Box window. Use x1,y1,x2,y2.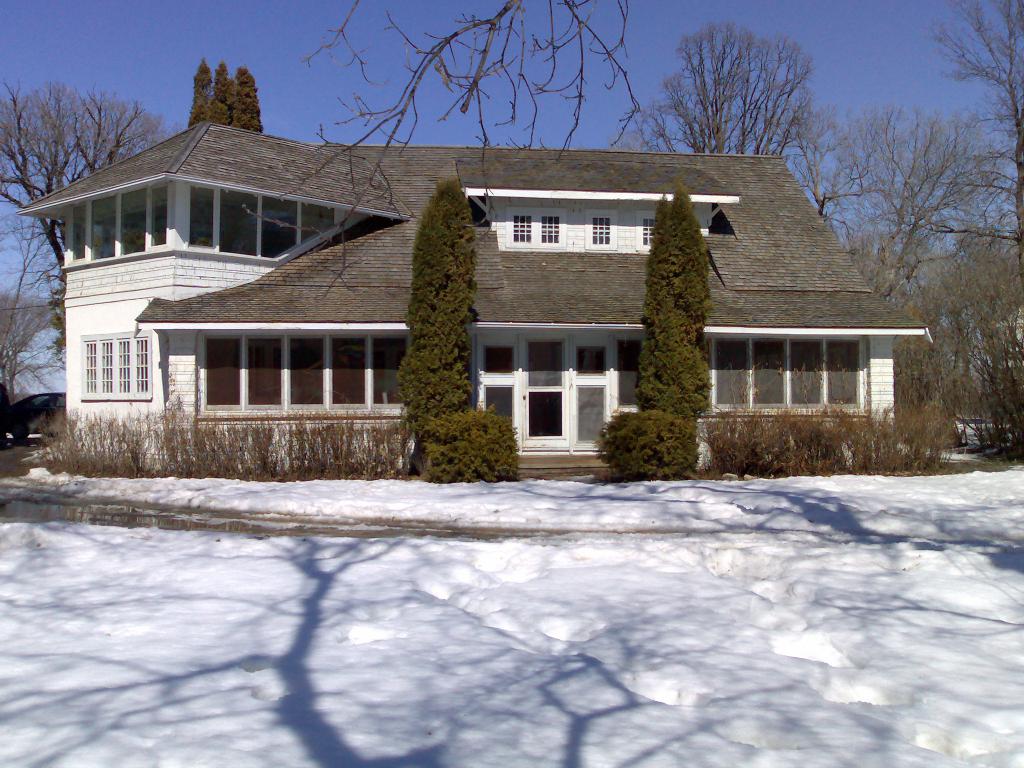
197,330,406,415.
